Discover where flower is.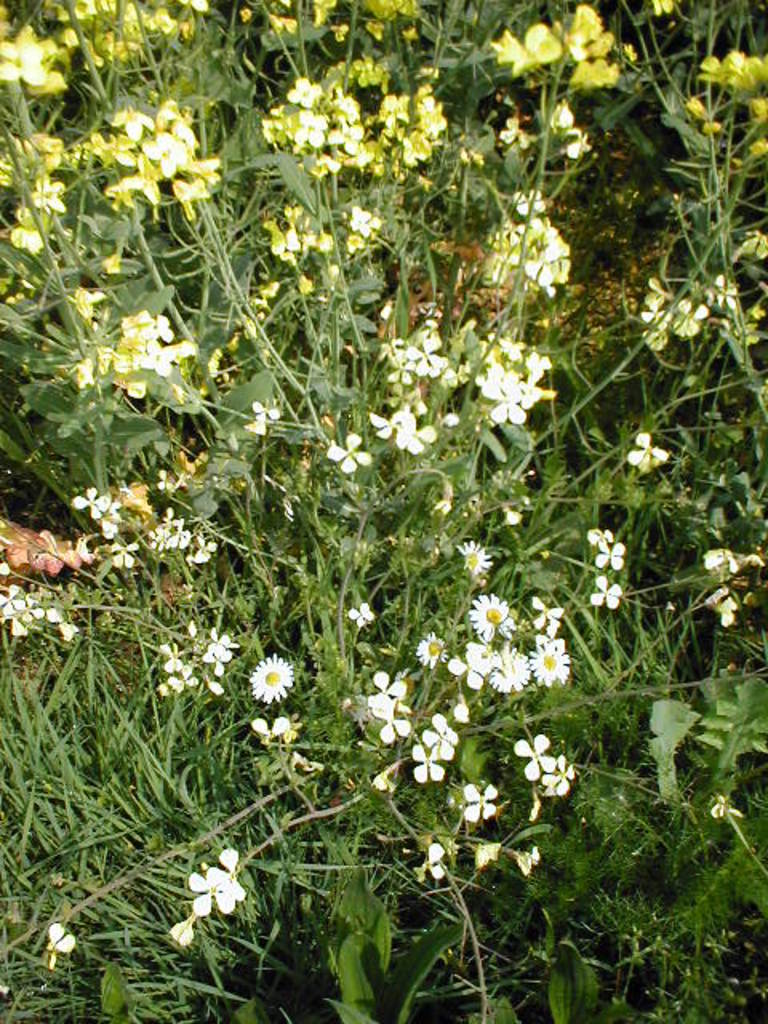
Discovered at 190,866,222,914.
